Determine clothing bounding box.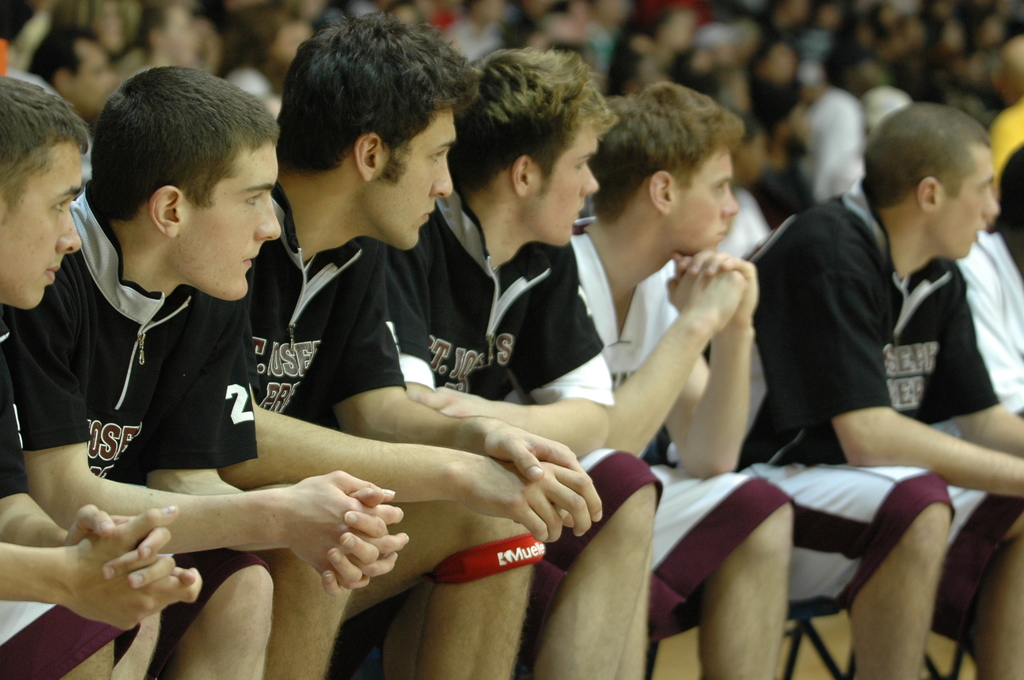
Determined: crop(762, 145, 1009, 579).
